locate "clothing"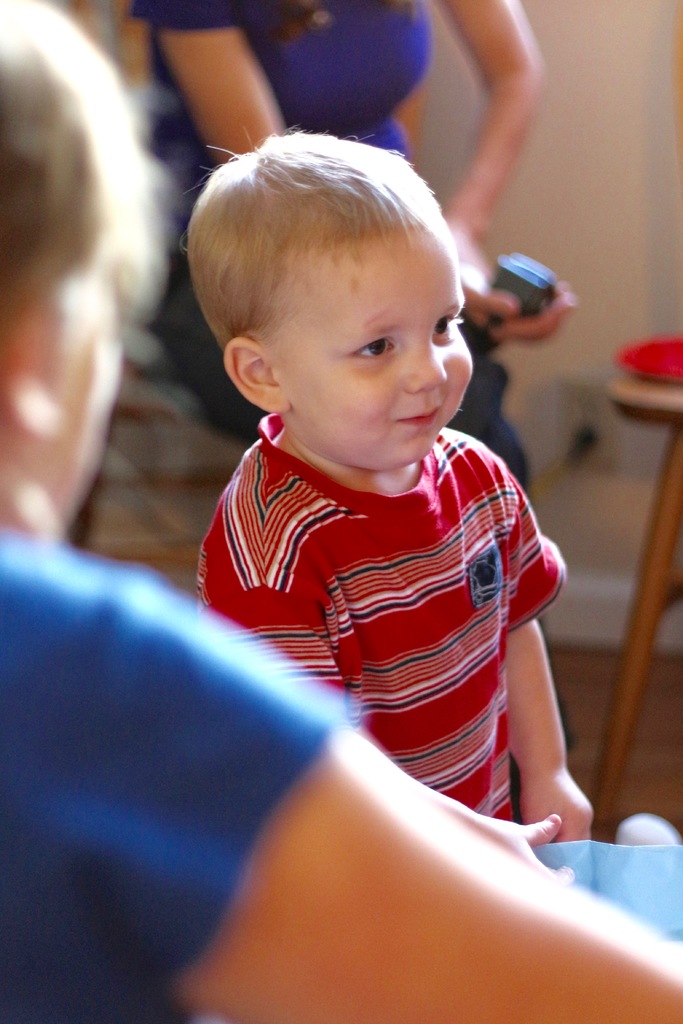
x1=0 y1=526 x2=359 y2=1023
